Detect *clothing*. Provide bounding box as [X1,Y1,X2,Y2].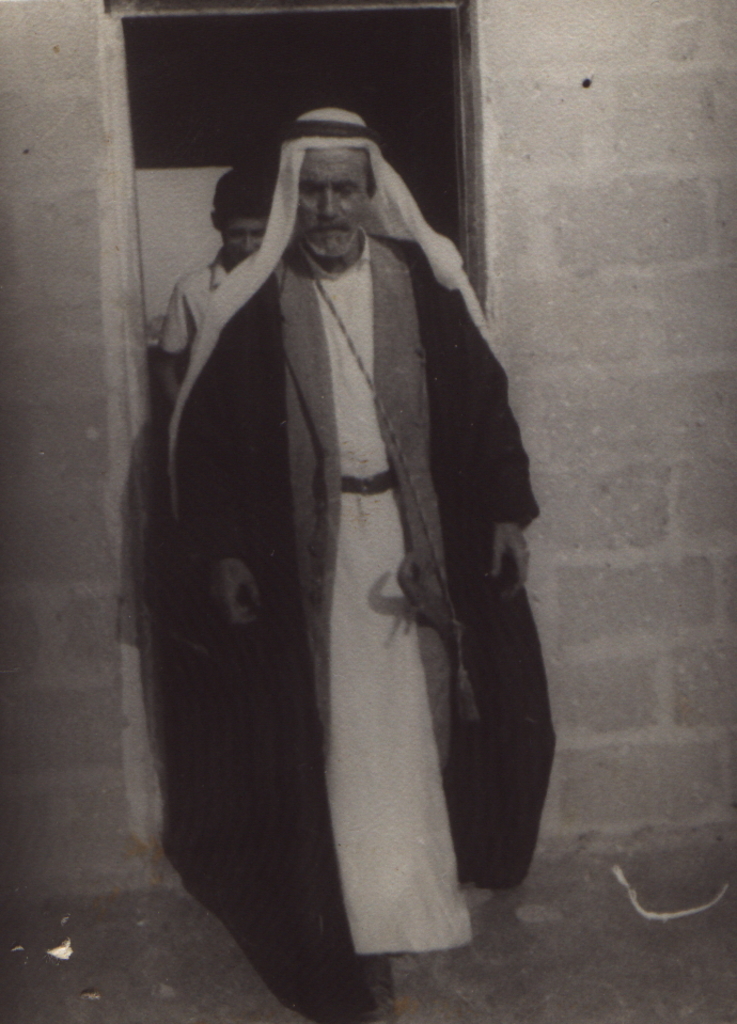
[159,243,249,359].
